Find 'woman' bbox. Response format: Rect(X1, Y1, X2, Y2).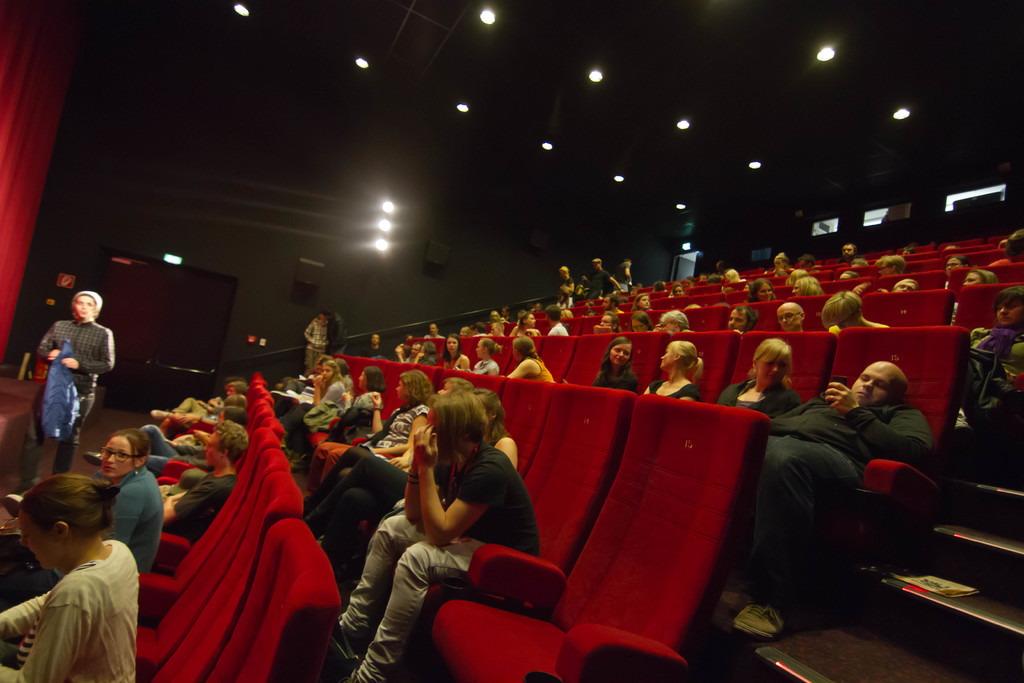
Rect(305, 366, 431, 511).
